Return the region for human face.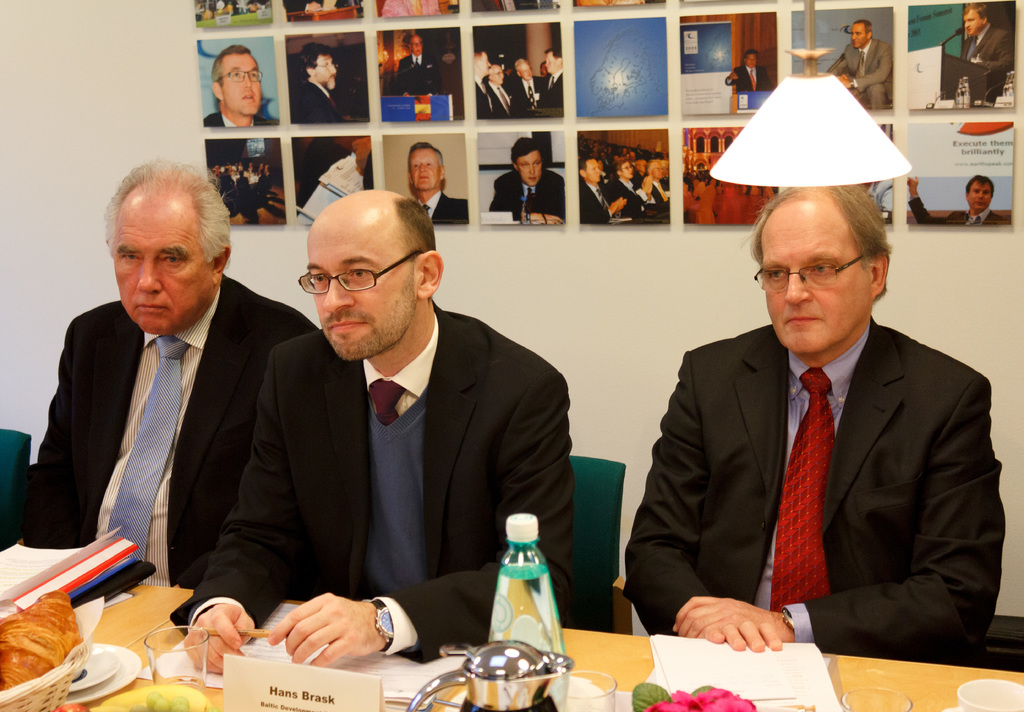
BBox(305, 227, 415, 357).
